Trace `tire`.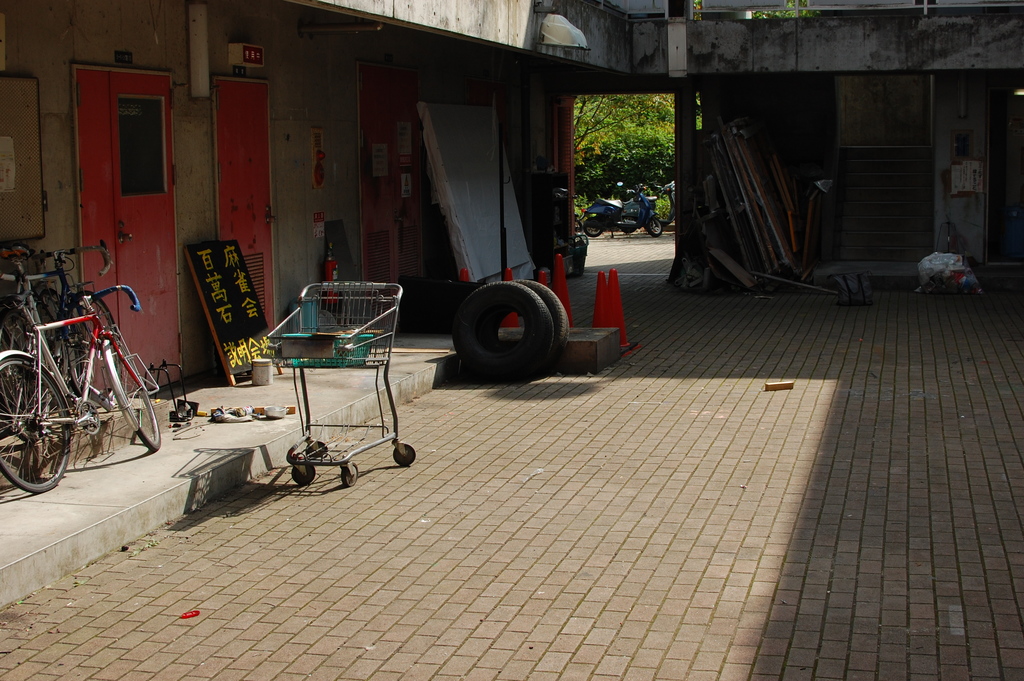
Traced to {"x1": 67, "y1": 294, "x2": 123, "y2": 409}.
